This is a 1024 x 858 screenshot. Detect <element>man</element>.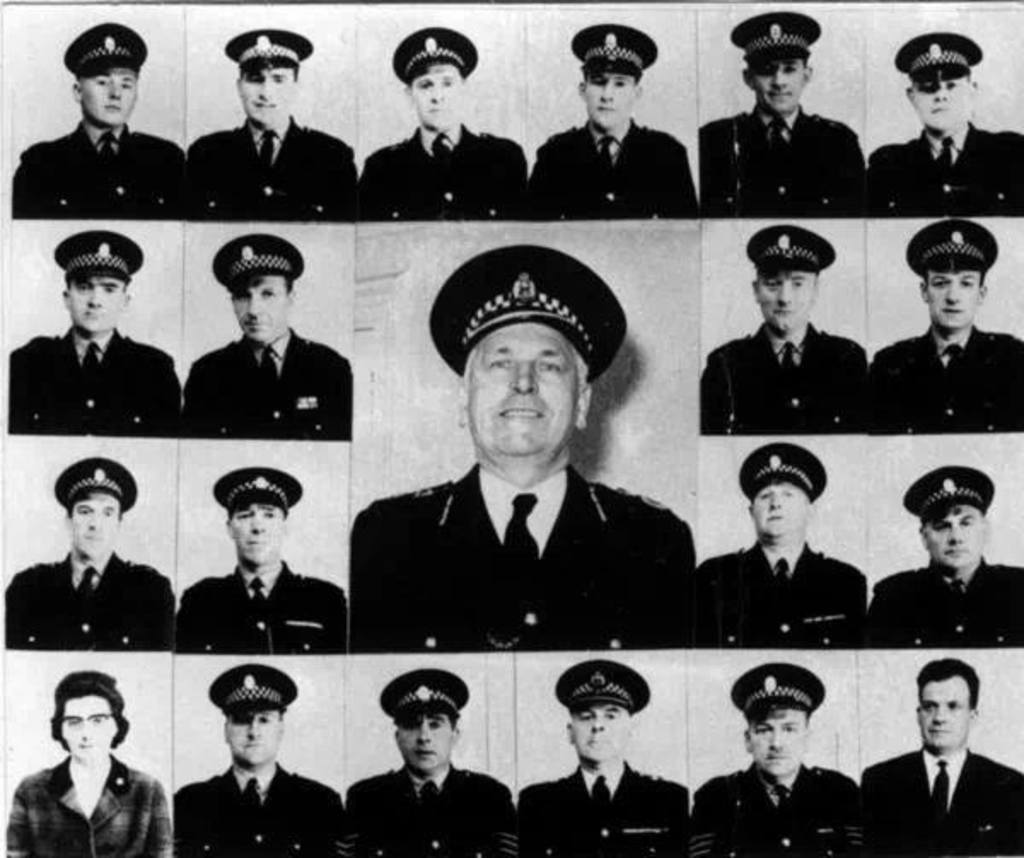
pyautogui.locateOnScreen(876, 227, 1022, 442).
